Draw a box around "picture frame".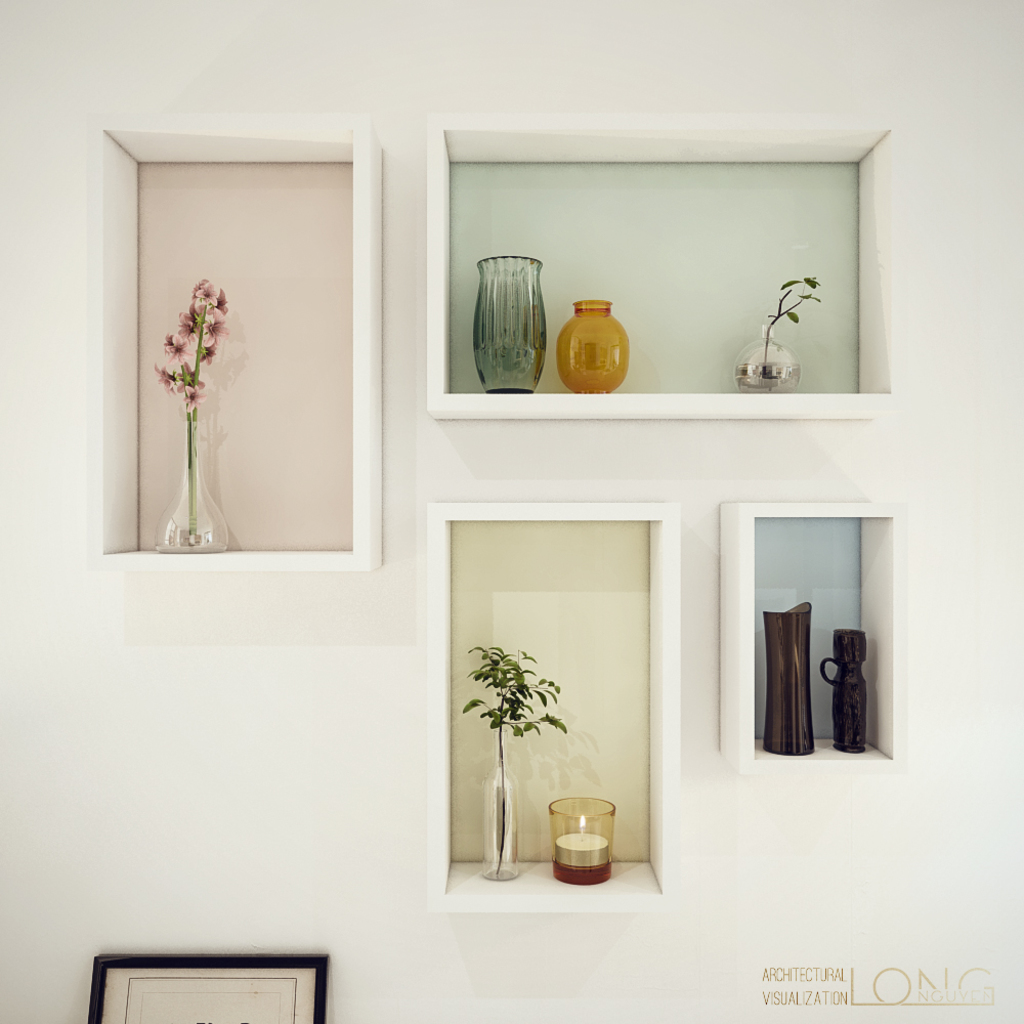
box(92, 943, 326, 1023).
